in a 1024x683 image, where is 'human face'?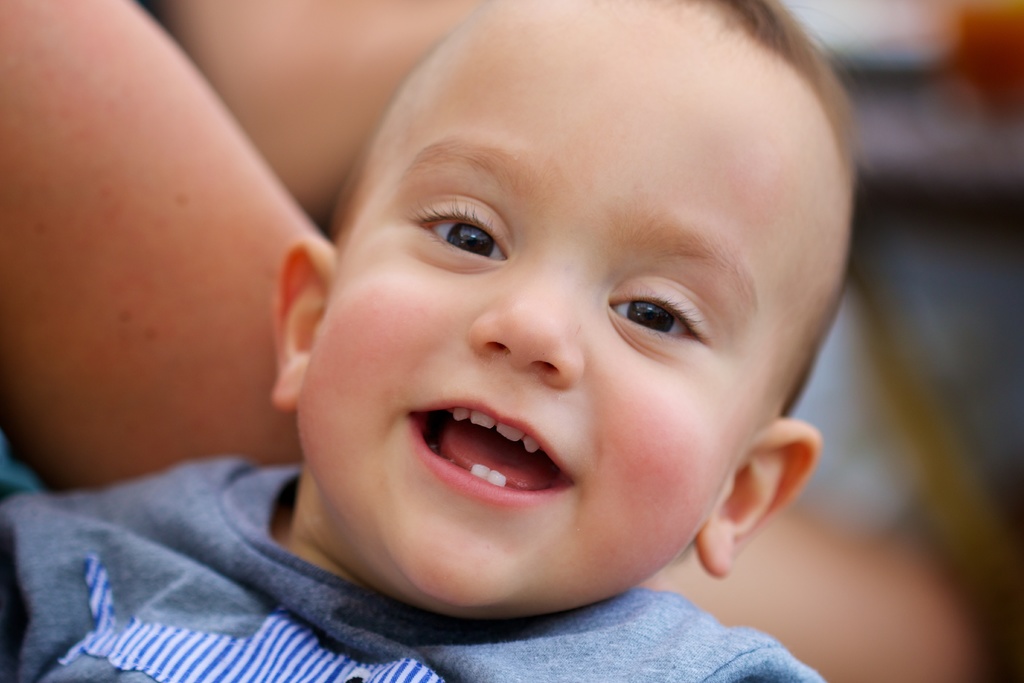
select_region(309, 1, 826, 609).
